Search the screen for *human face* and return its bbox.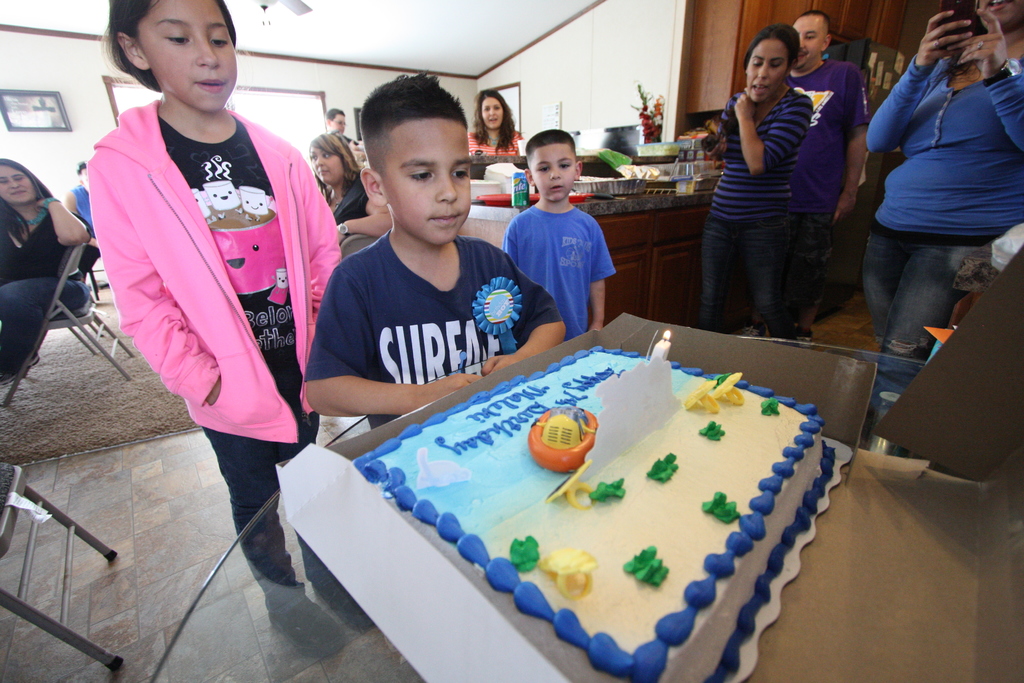
Found: <bbox>749, 43, 785, 101</bbox>.
